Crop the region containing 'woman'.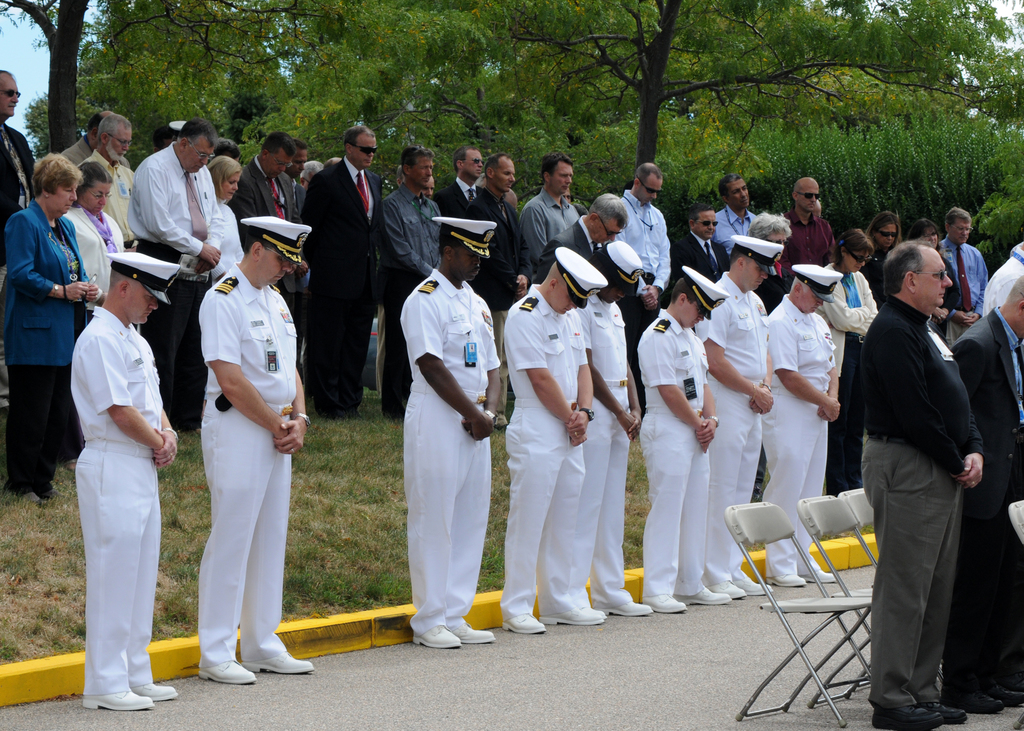
Crop region: 59:161:122:321.
